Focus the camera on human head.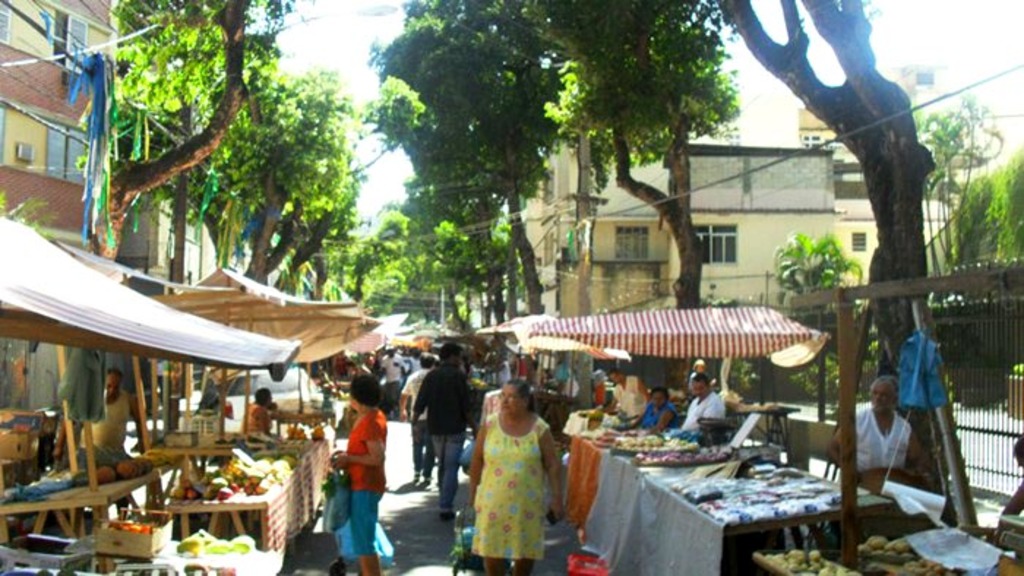
Focus region: crop(690, 374, 707, 401).
